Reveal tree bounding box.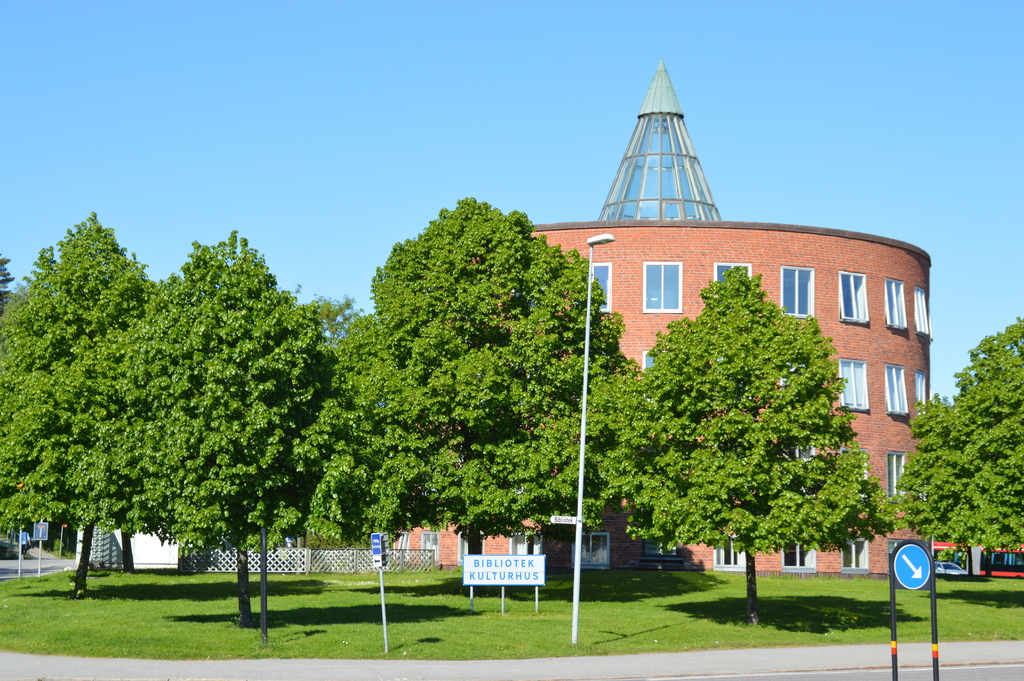
Revealed: 598,267,899,623.
